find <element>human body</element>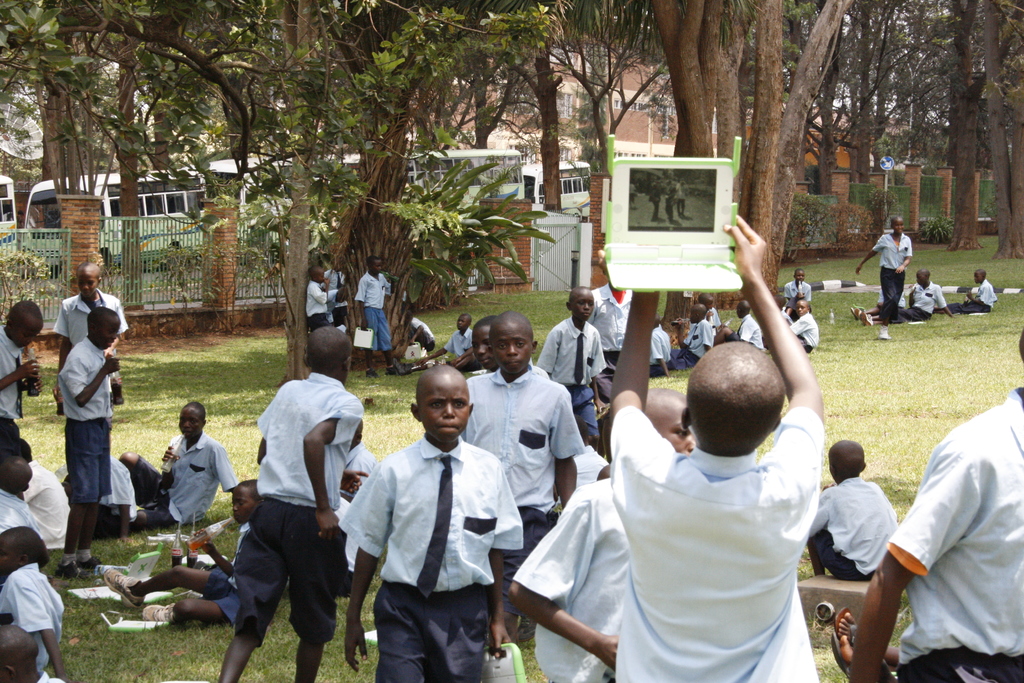
(x1=0, y1=616, x2=58, y2=682)
